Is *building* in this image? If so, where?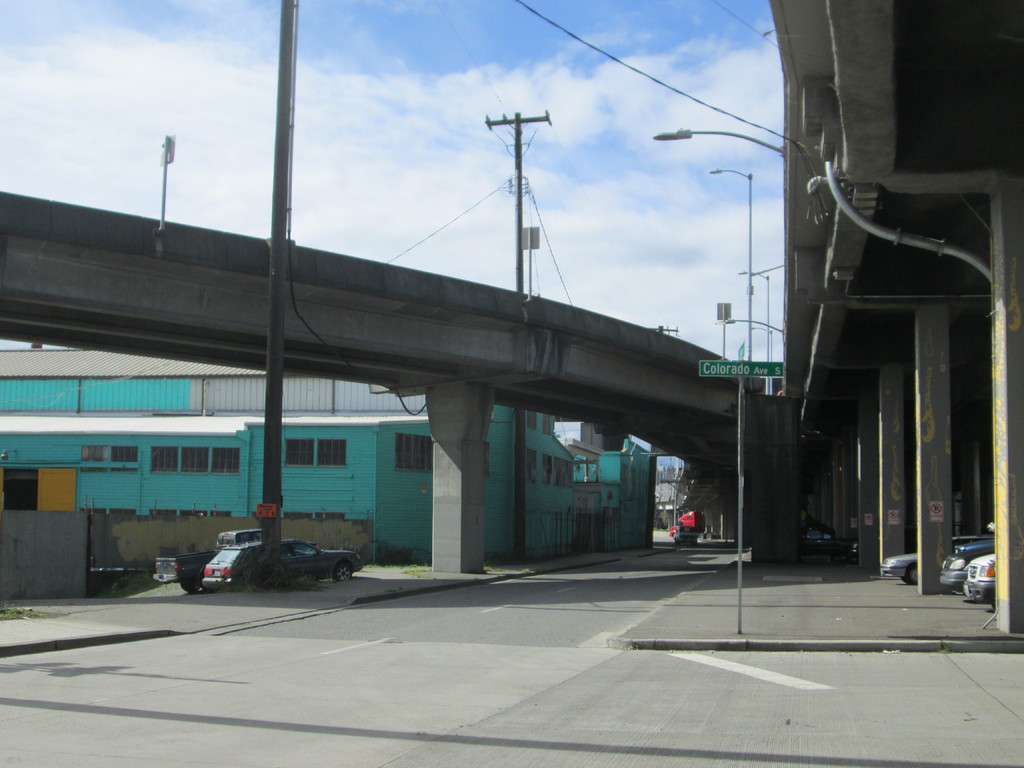
Yes, at box=[0, 346, 650, 564].
